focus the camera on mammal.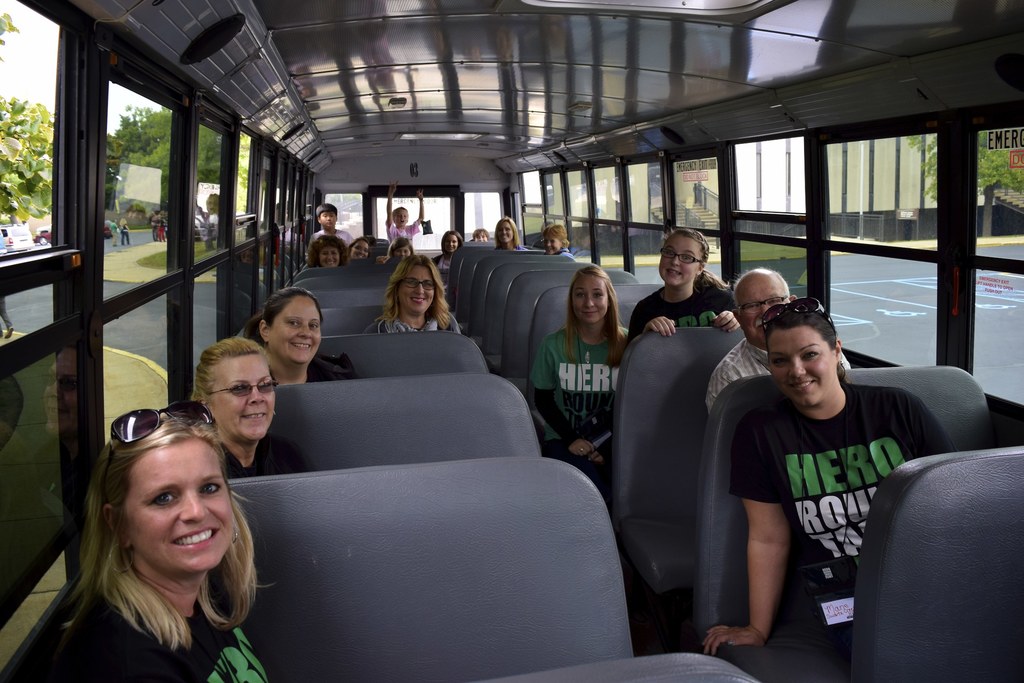
Focus region: {"left": 630, "top": 230, "right": 743, "bottom": 342}.
